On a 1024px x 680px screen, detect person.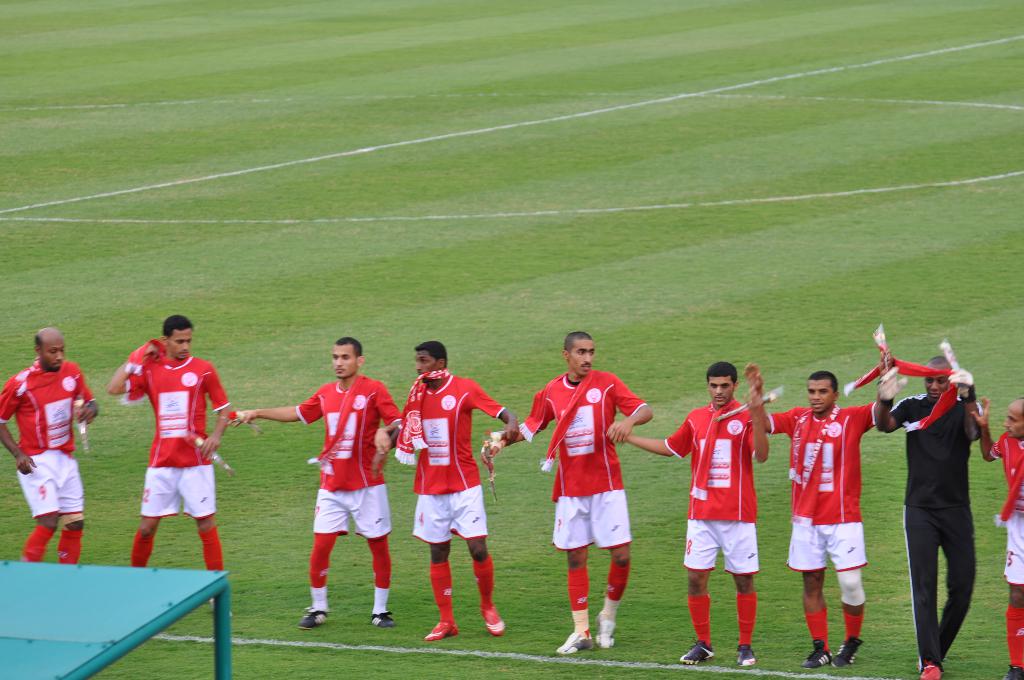
bbox=(969, 395, 1023, 679).
